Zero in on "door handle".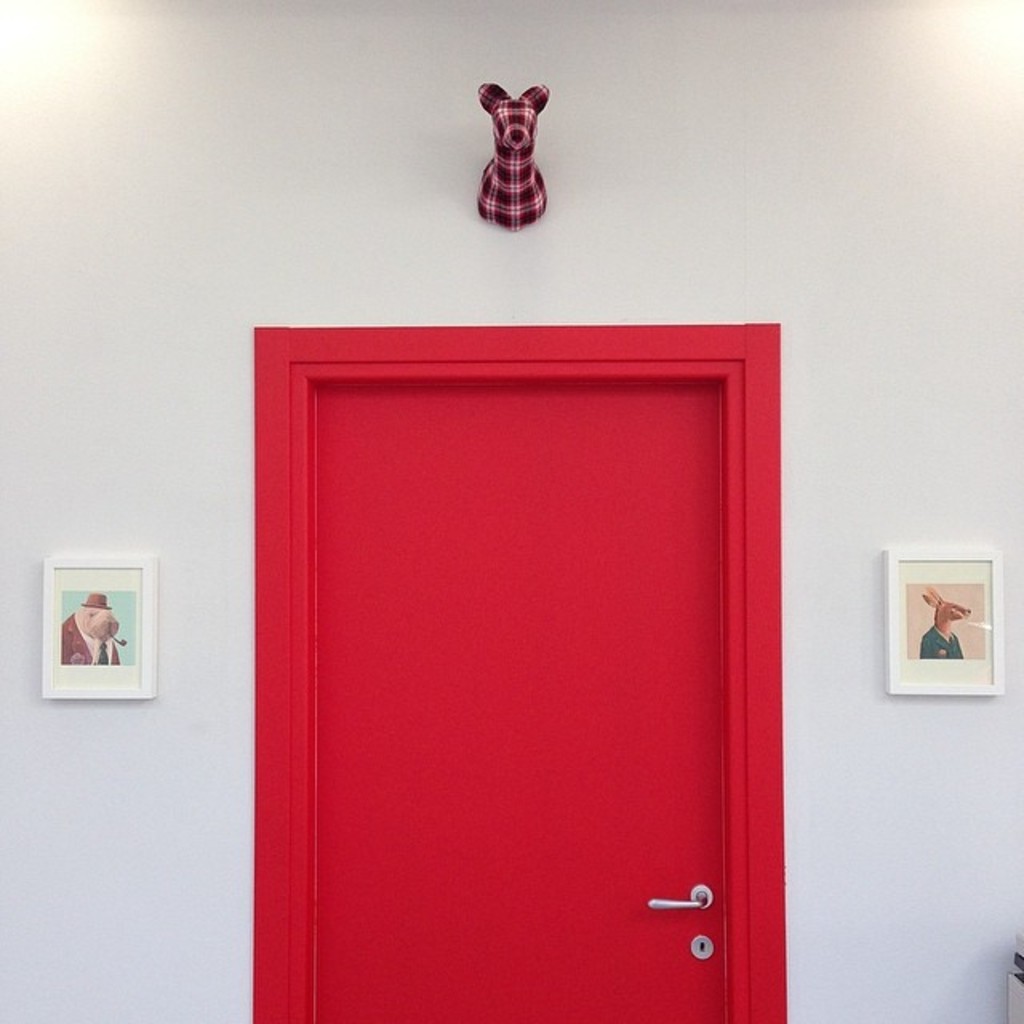
Zeroed in: [x1=650, y1=882, x2=715, y2=910].
